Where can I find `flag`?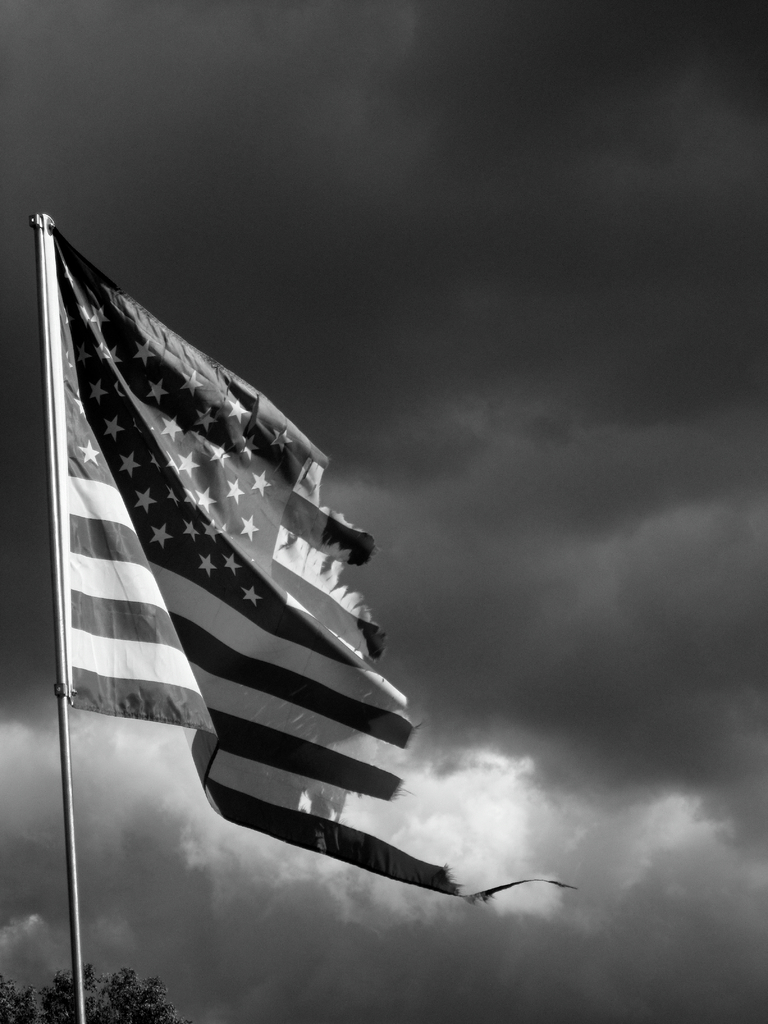
You can find it at x1=33 y1=193 x2=455 y2=903.
